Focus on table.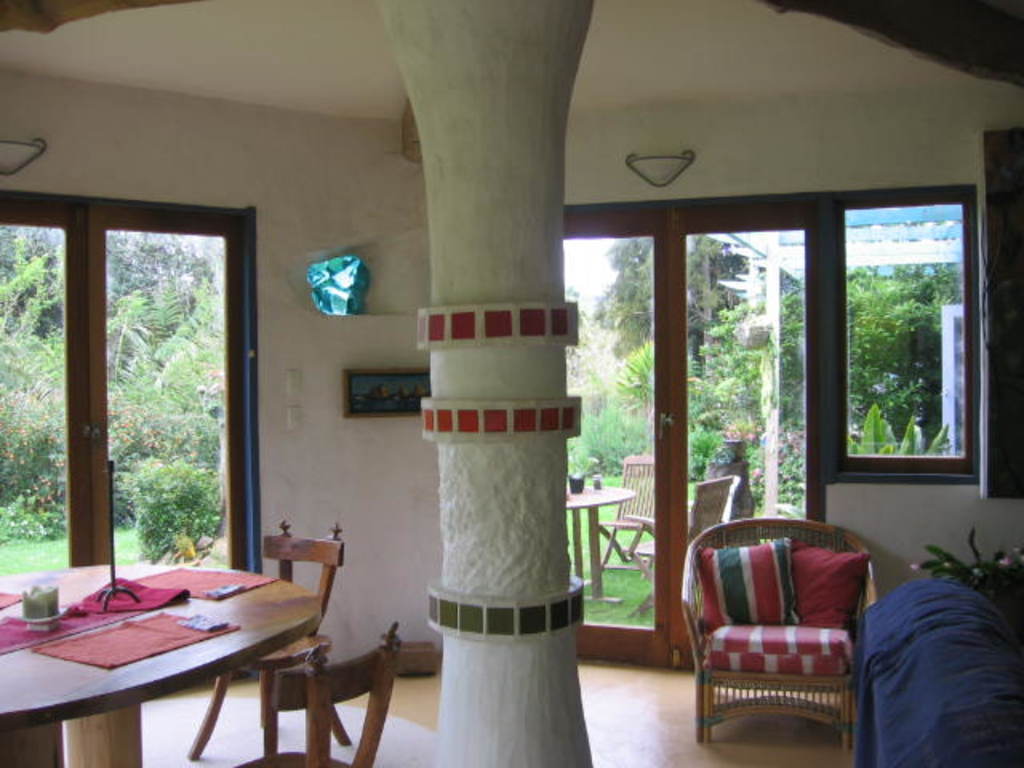
Focused at [x1=43, y1=555, x2=312, y2=760].
